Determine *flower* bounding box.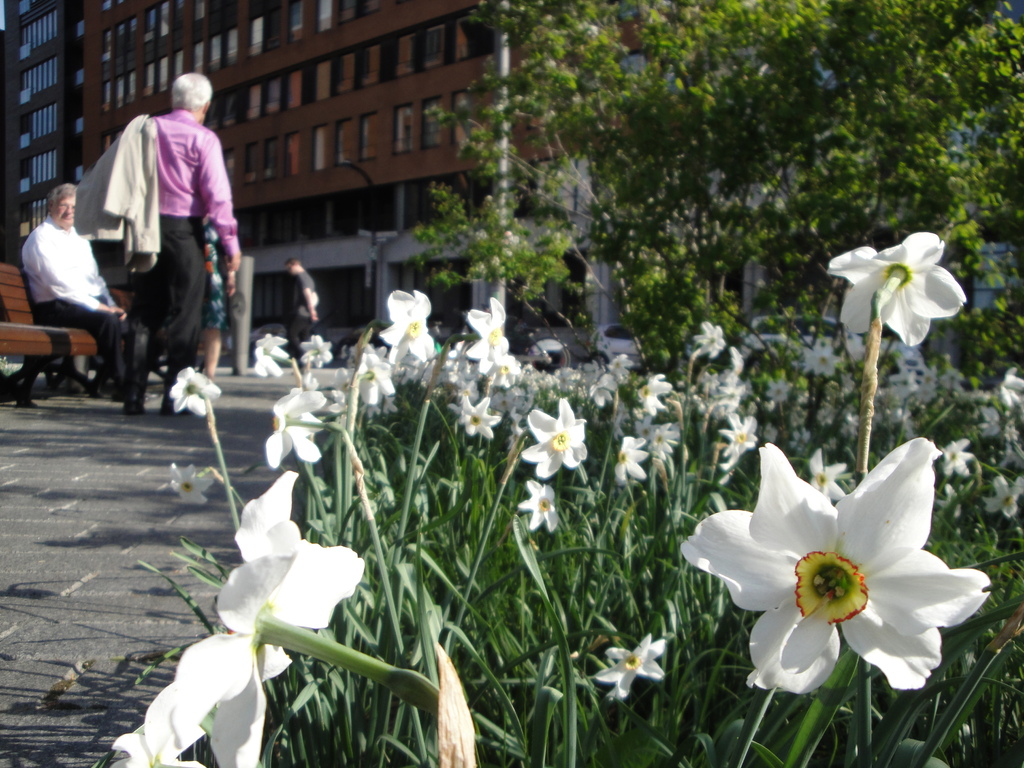
Determined: 467/303/506/364.
